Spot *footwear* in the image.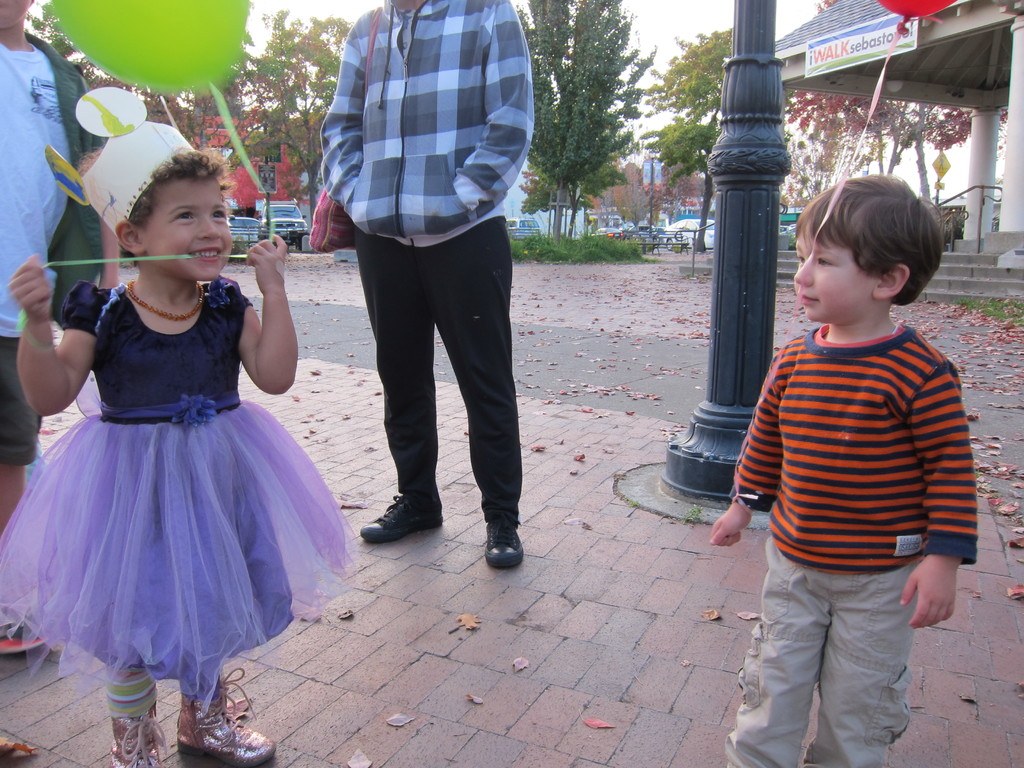
*footwear* found at (177, 666, 275, 763).
